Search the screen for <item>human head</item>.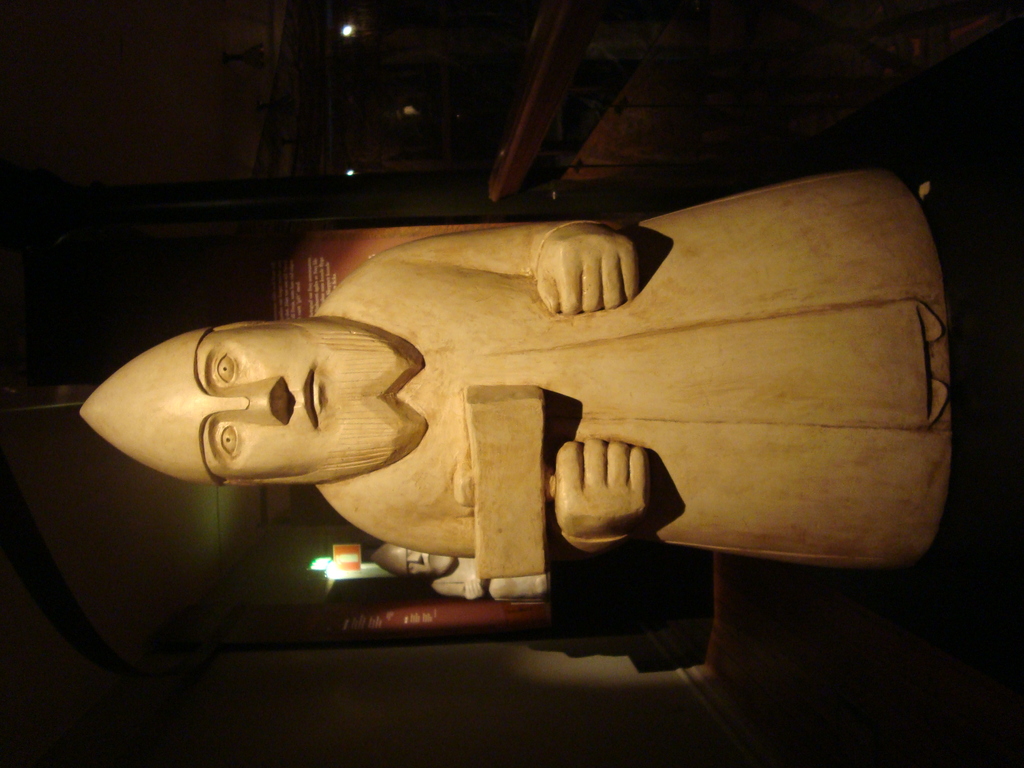
Found at bbox=(370, 540, 453, 582).
